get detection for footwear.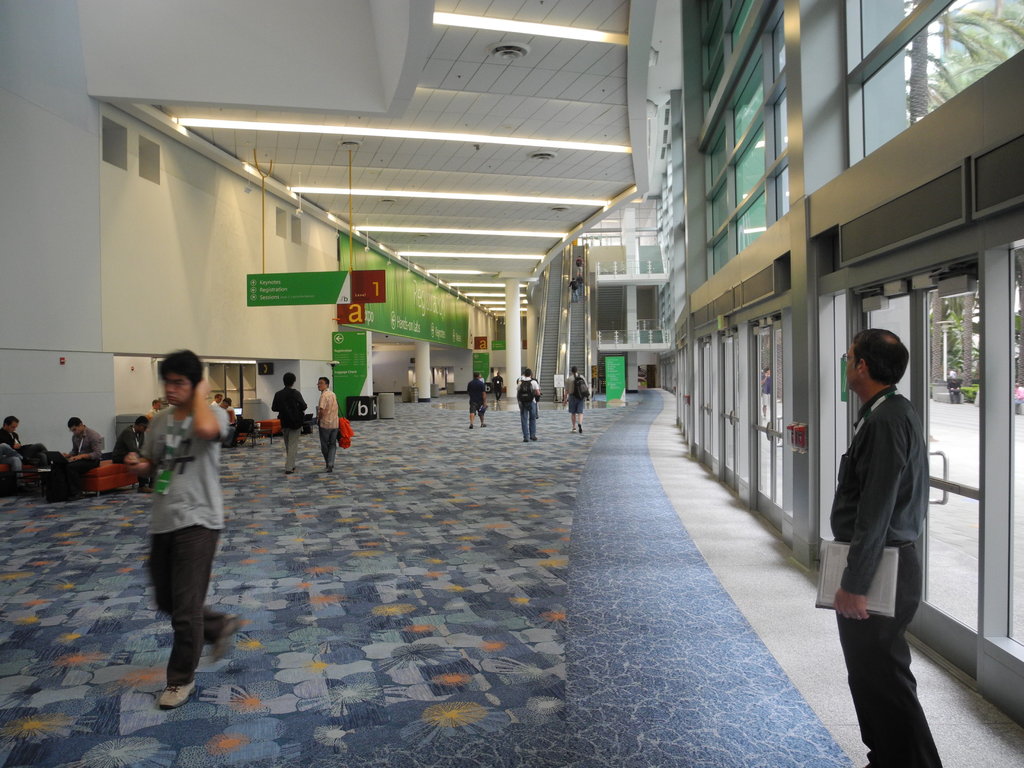
Detection: (218,612,238,659).
